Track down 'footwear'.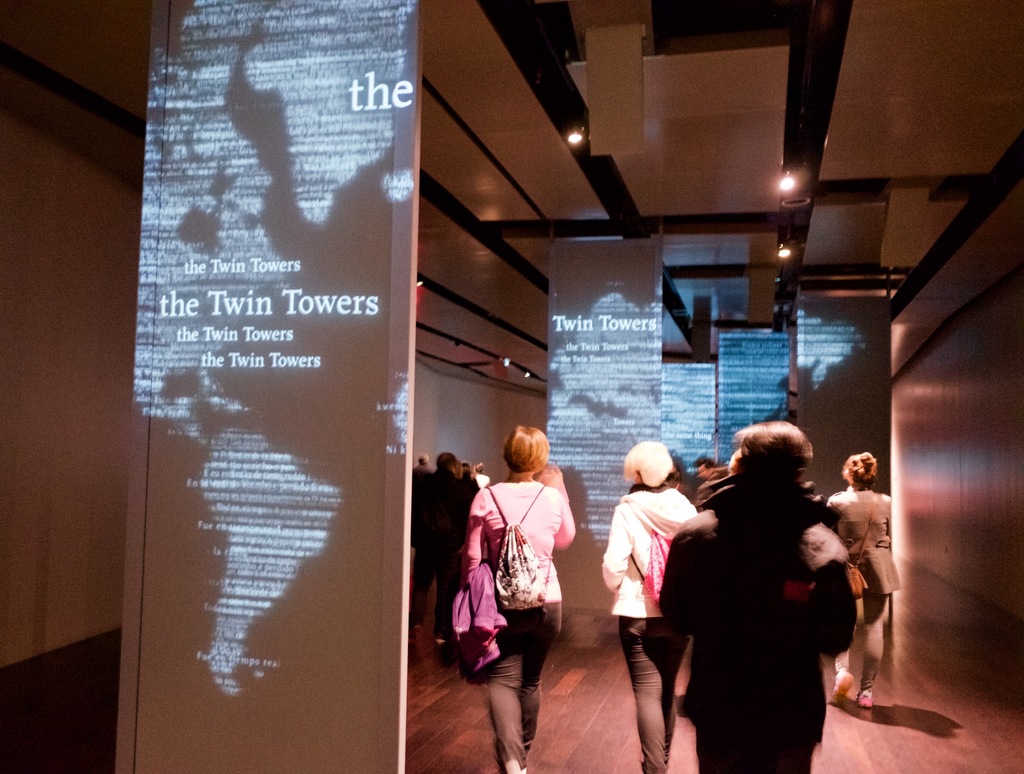
Tracked to 407:629:419:647.
